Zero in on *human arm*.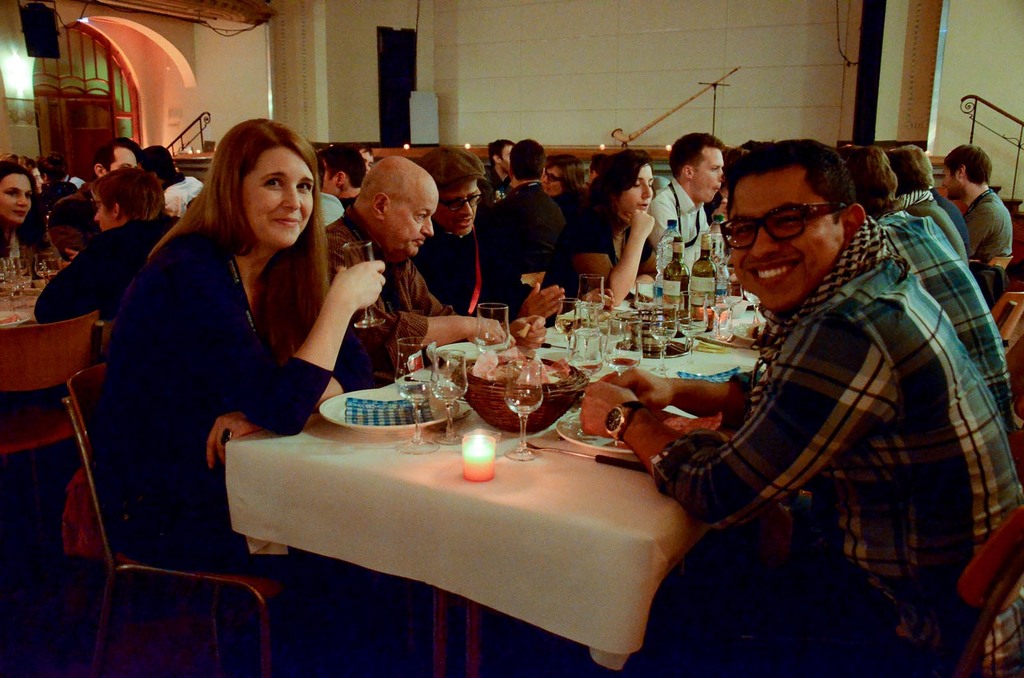
Zeroed in: (x1=614, y1=365, x2=762, y2=428).
